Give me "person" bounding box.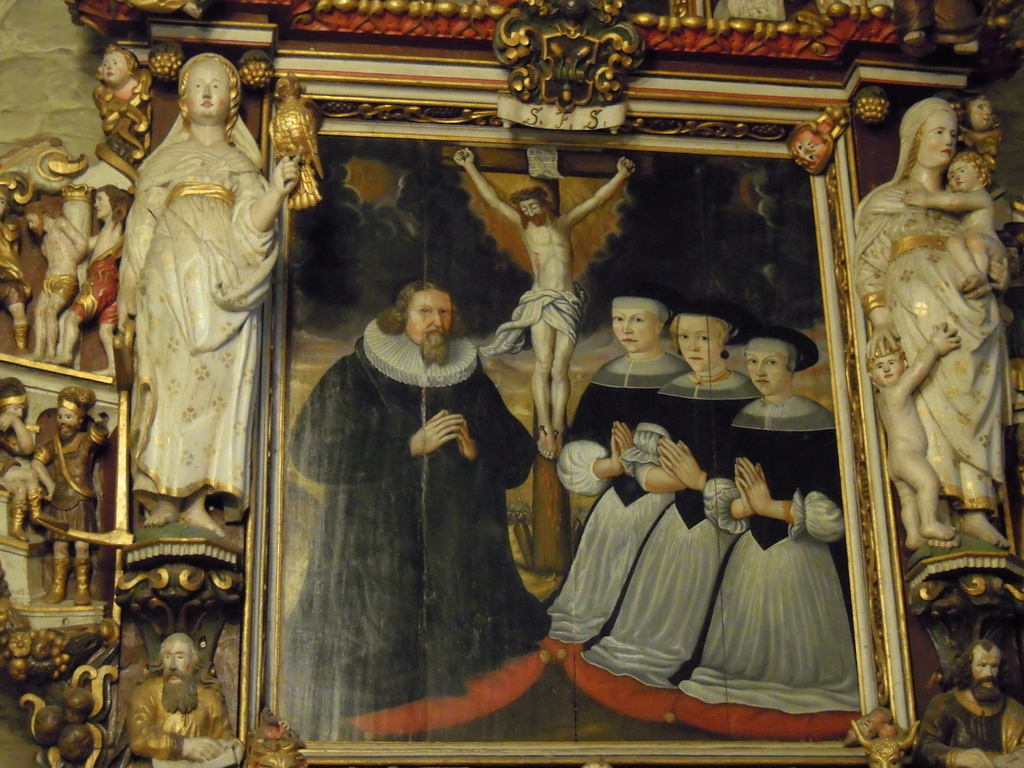
Rect(100, 47, 298, 684).
